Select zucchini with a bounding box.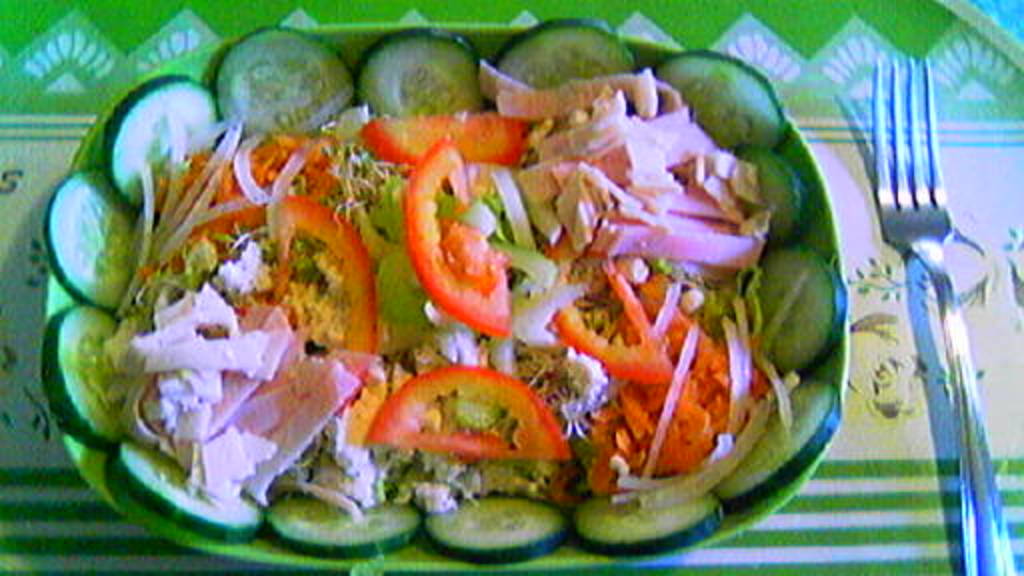
Rect(704, 374, 850, 512).
